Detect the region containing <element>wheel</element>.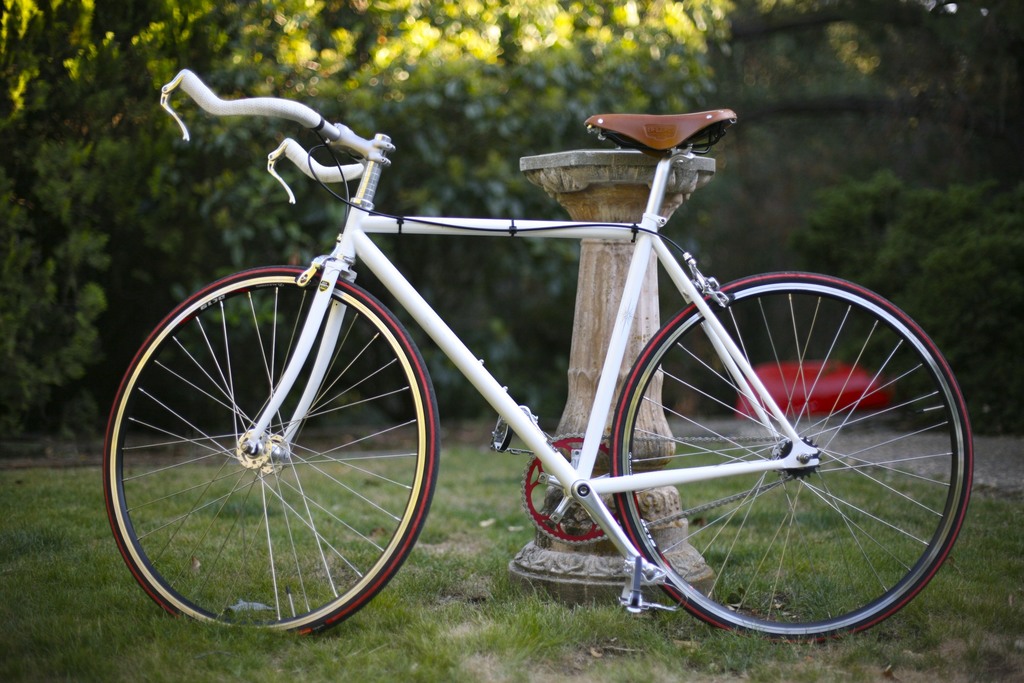
l=104, t=261, r=456, b=641.
